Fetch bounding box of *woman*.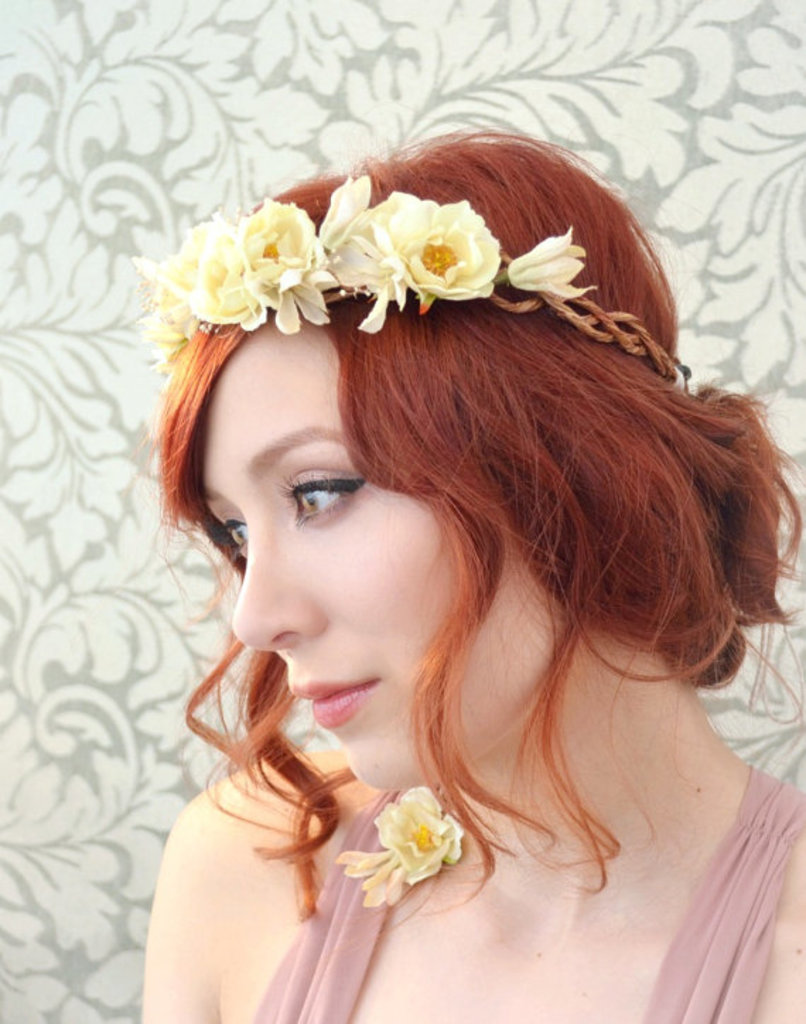
Bbox: (88,91,773,1023).
